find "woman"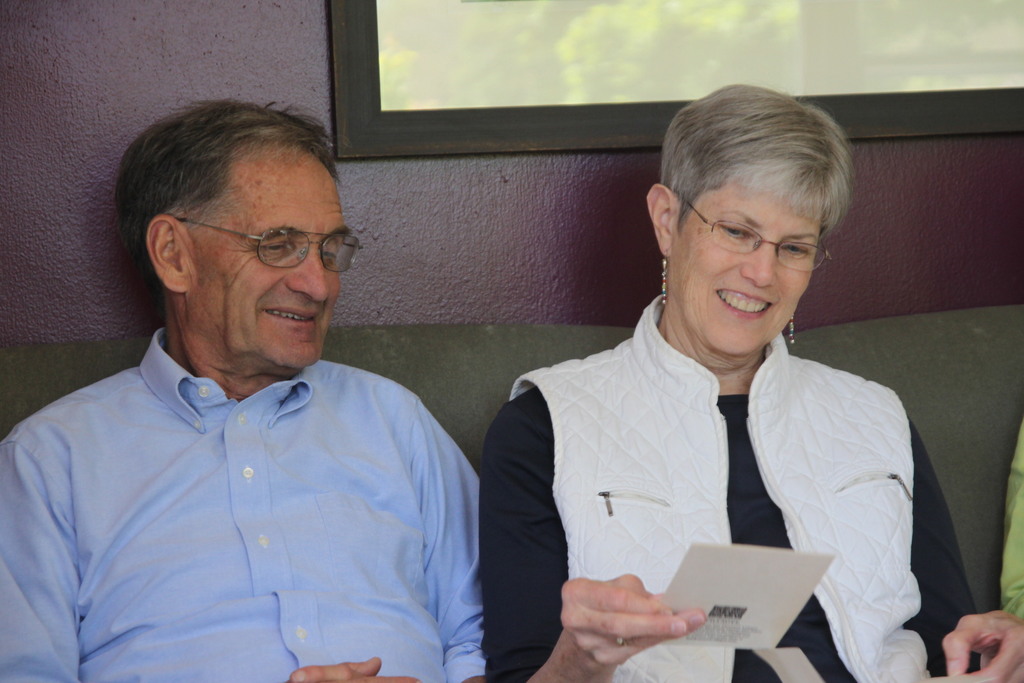
[444,115,934,679]
